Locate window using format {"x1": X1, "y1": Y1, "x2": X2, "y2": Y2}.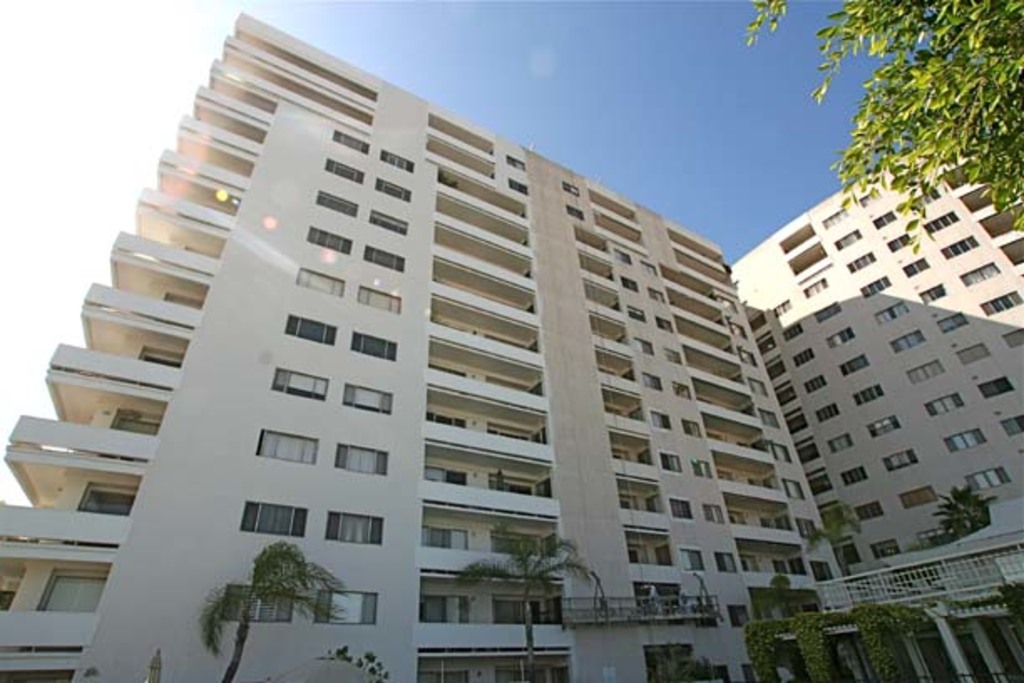
{"x1": 671, "y1": 380, "x2": 688, "y2": 397}.
